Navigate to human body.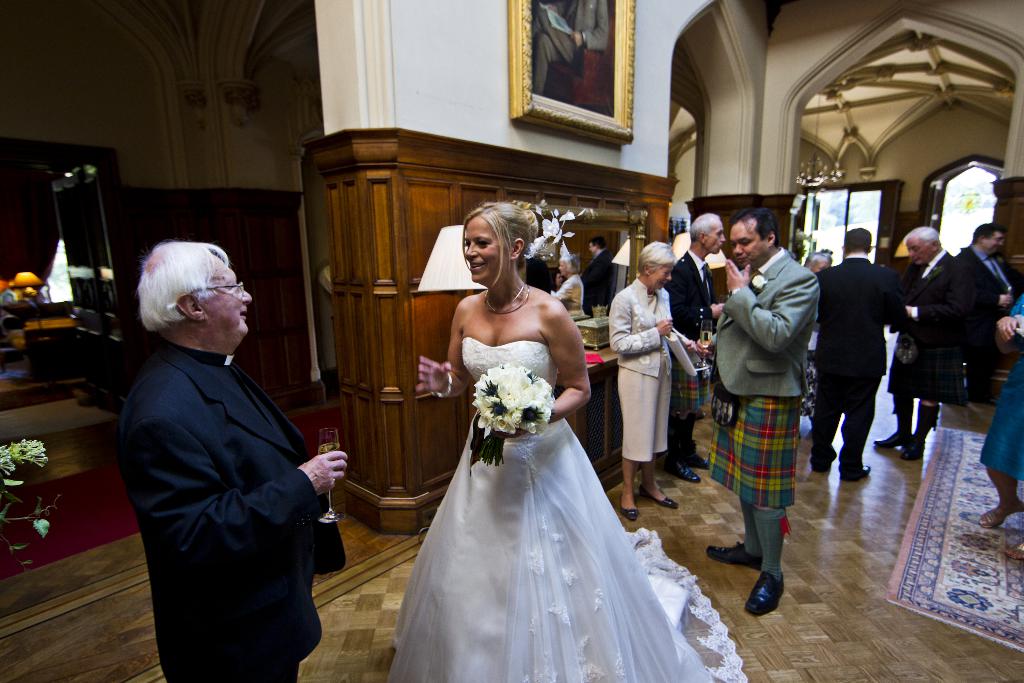
Navigation target: [584, 229, 620, 320].
